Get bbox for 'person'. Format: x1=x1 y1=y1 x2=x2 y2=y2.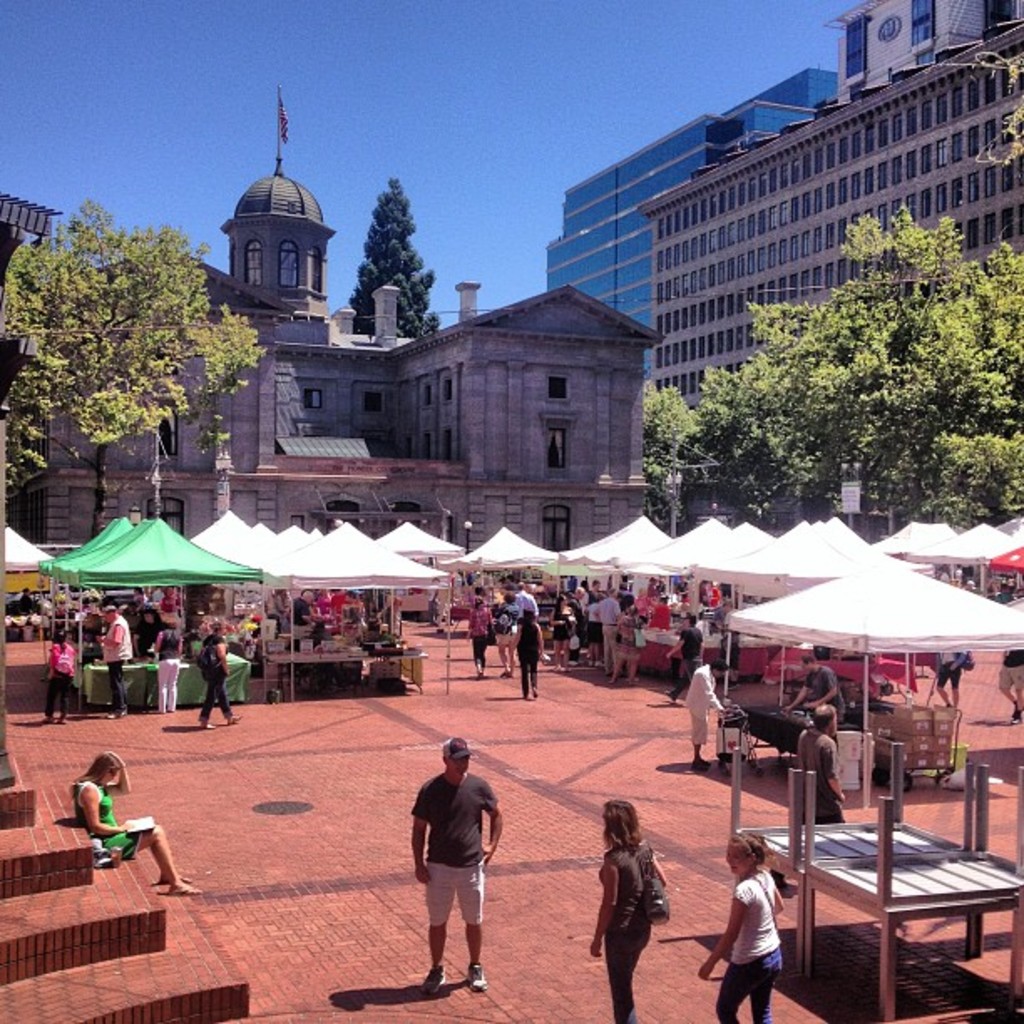
x1=492 y1=602 x2=524 y2=674.
